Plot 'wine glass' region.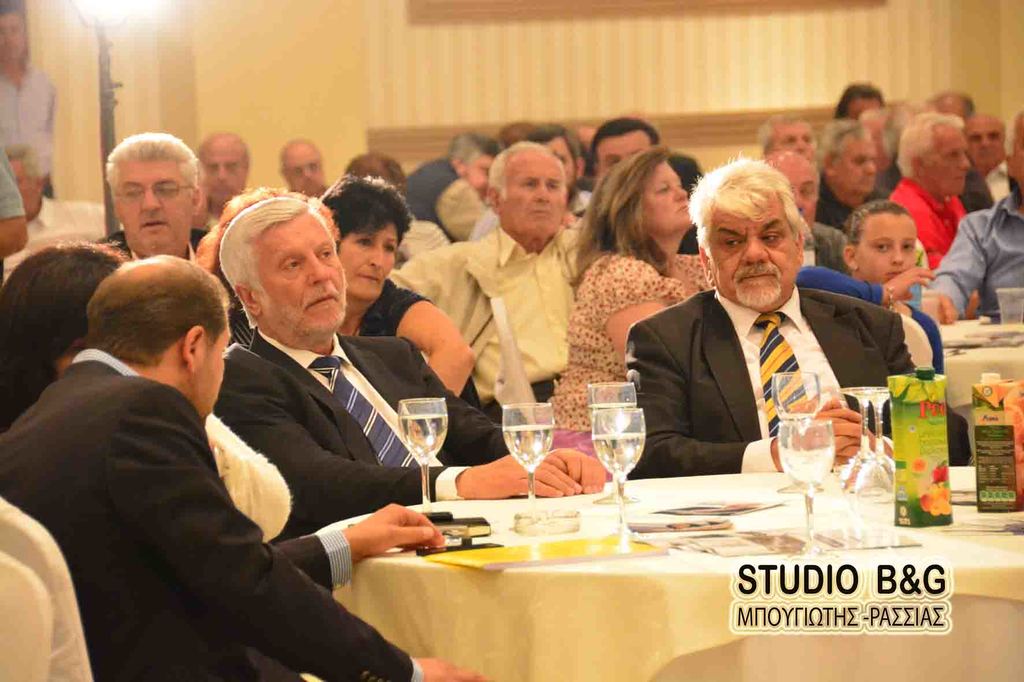
Plotted at <bbox>502, 400, 552, 504</bbox>.
